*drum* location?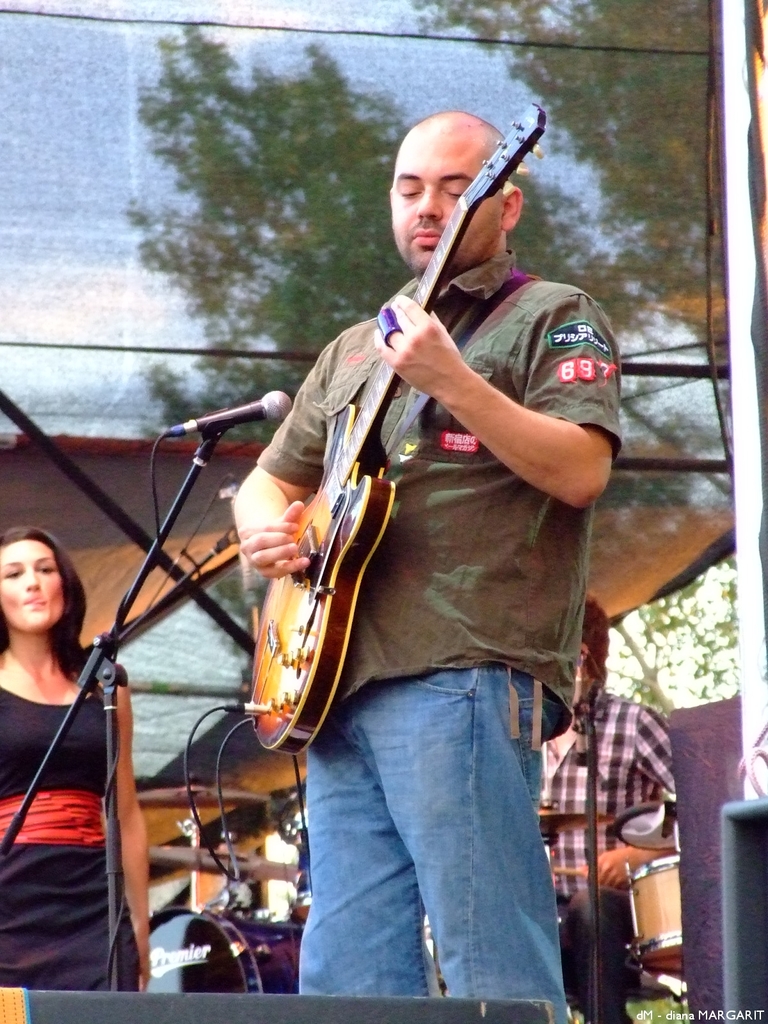
rect(626, 855, 682, 981)
